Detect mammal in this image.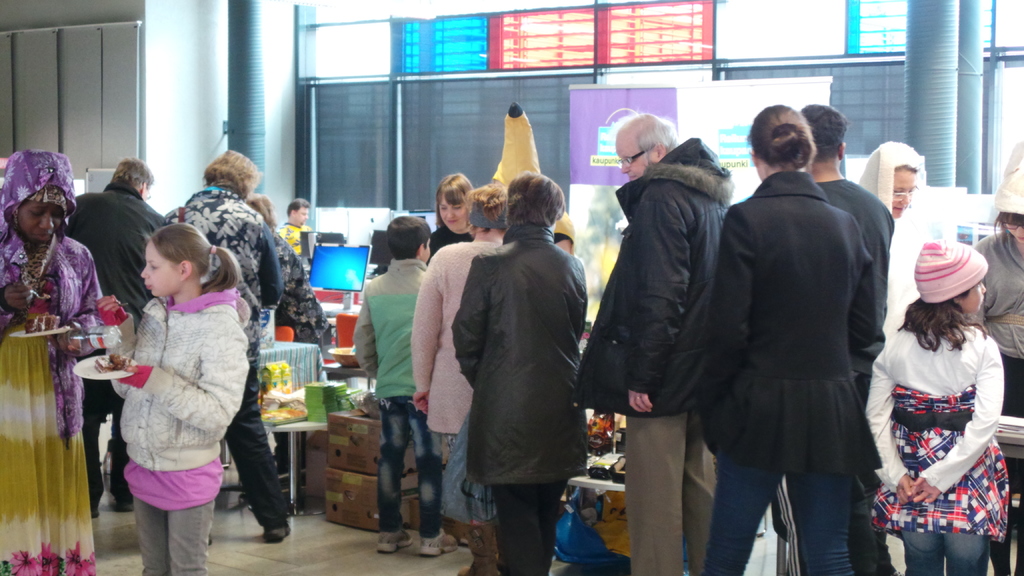
Detection: locate(275, 195, 320, 251).
